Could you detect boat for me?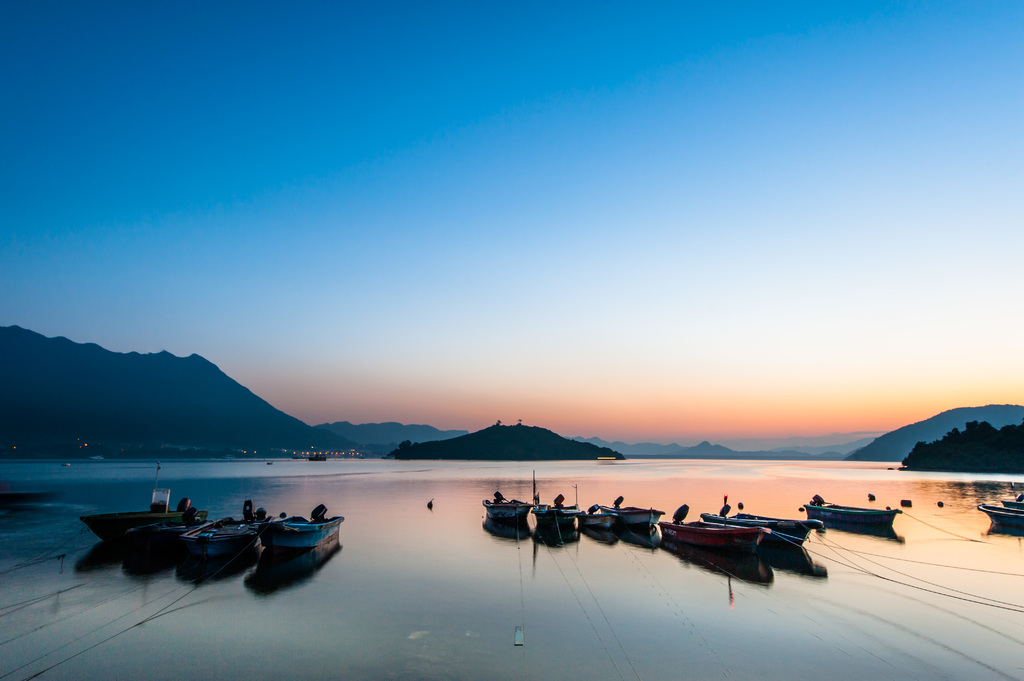
Detection result: rect(527, 485, 584, 531).
